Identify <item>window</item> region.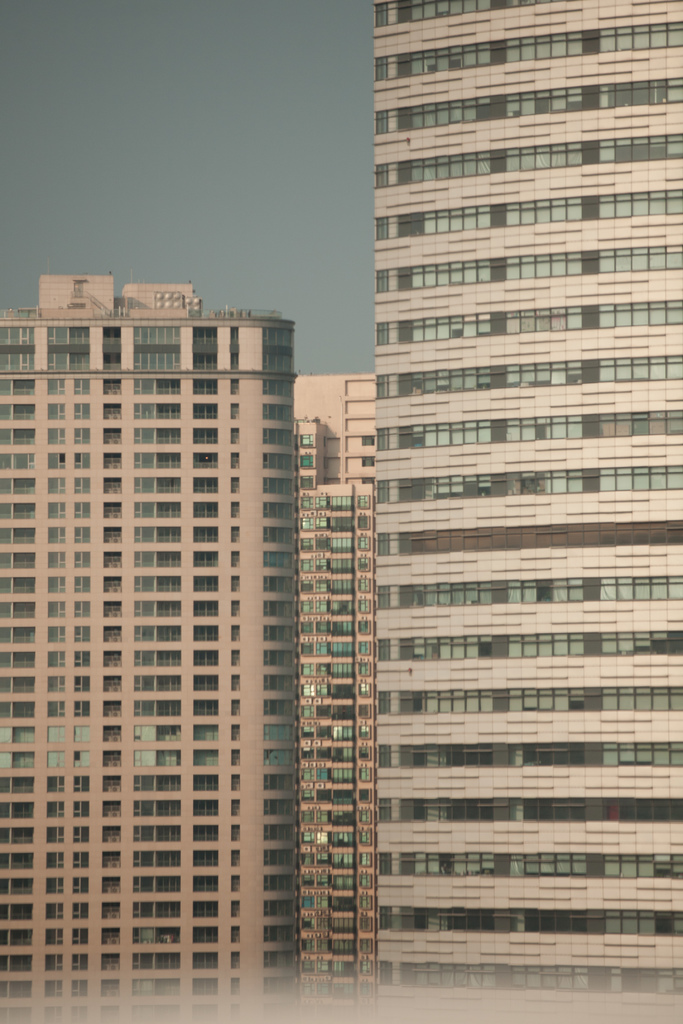
Region: 0 956 36 973.
